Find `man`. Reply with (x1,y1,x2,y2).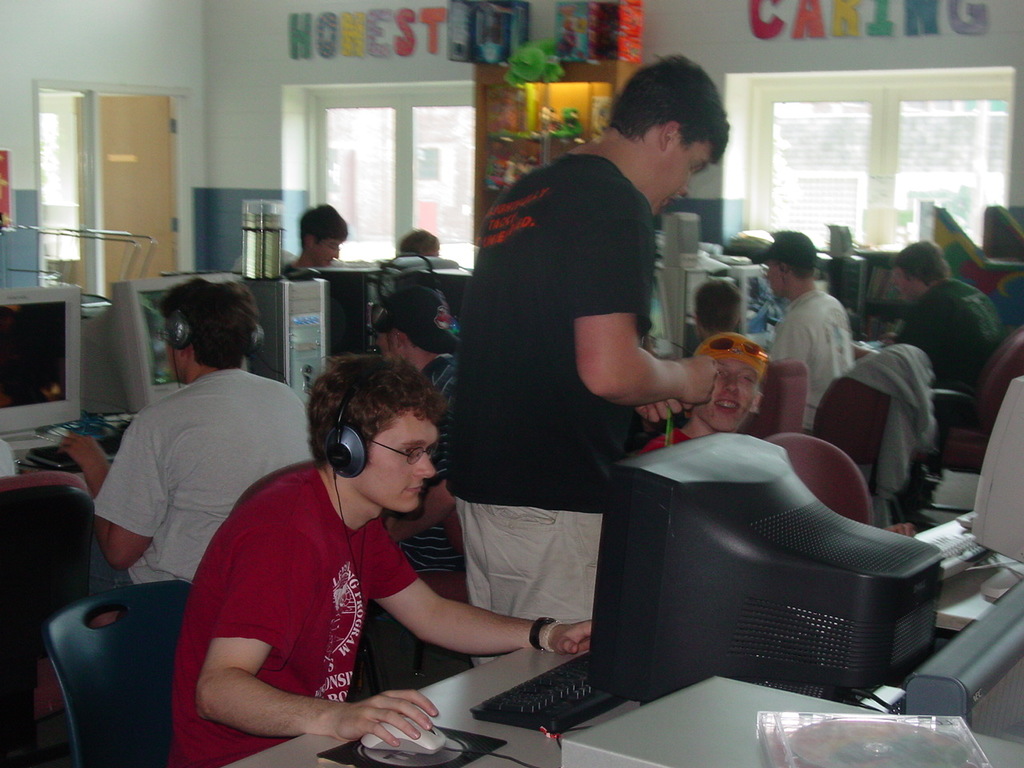
(169,344,606,767).
